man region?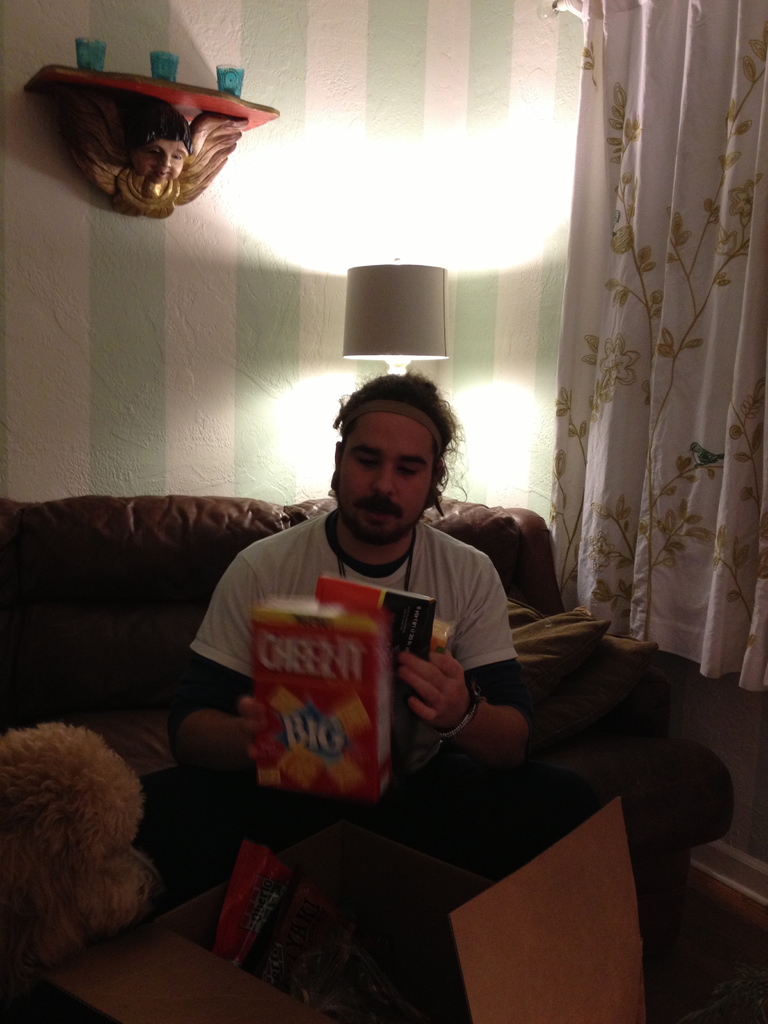
pyautogui.locateOnScreen(159, 369, 517, 983)
